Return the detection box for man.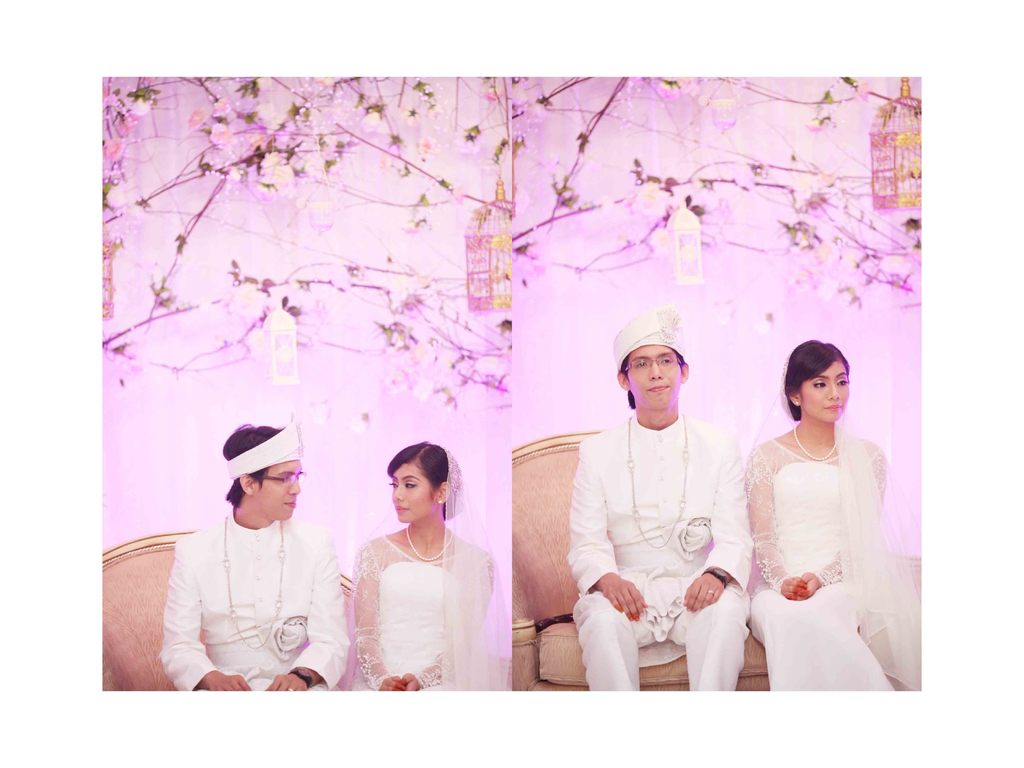
bbox(571, 309, 755, 719).
